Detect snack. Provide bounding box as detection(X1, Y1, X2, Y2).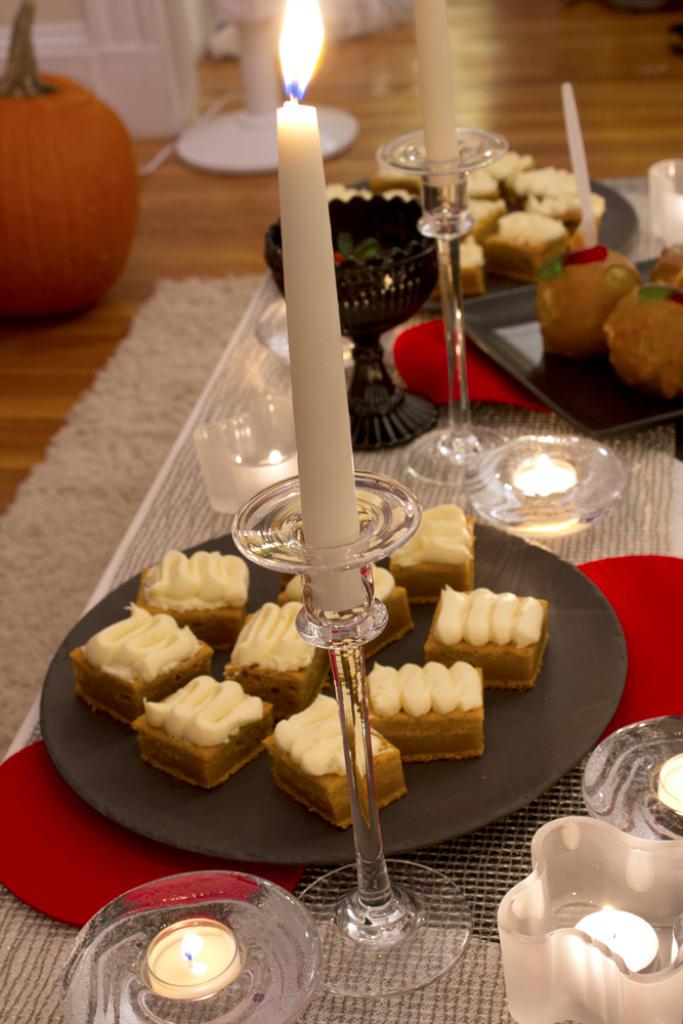
detection(226, 604, 347, 722).
